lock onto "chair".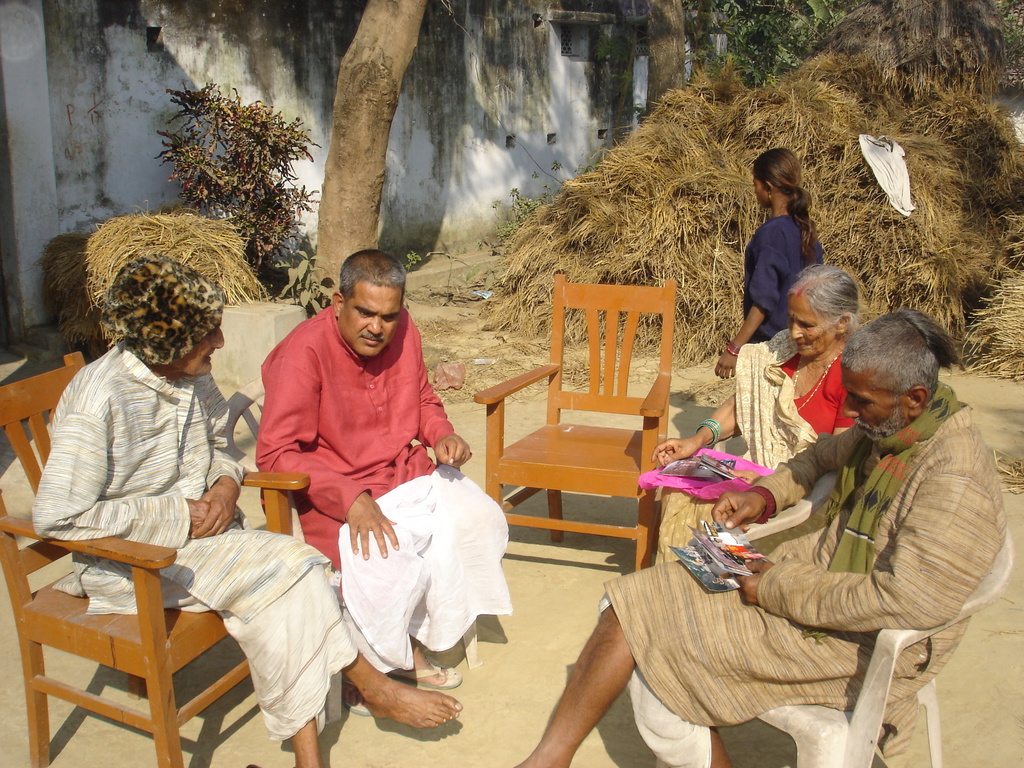
Locked: detection(470, 270, 676, 573).
